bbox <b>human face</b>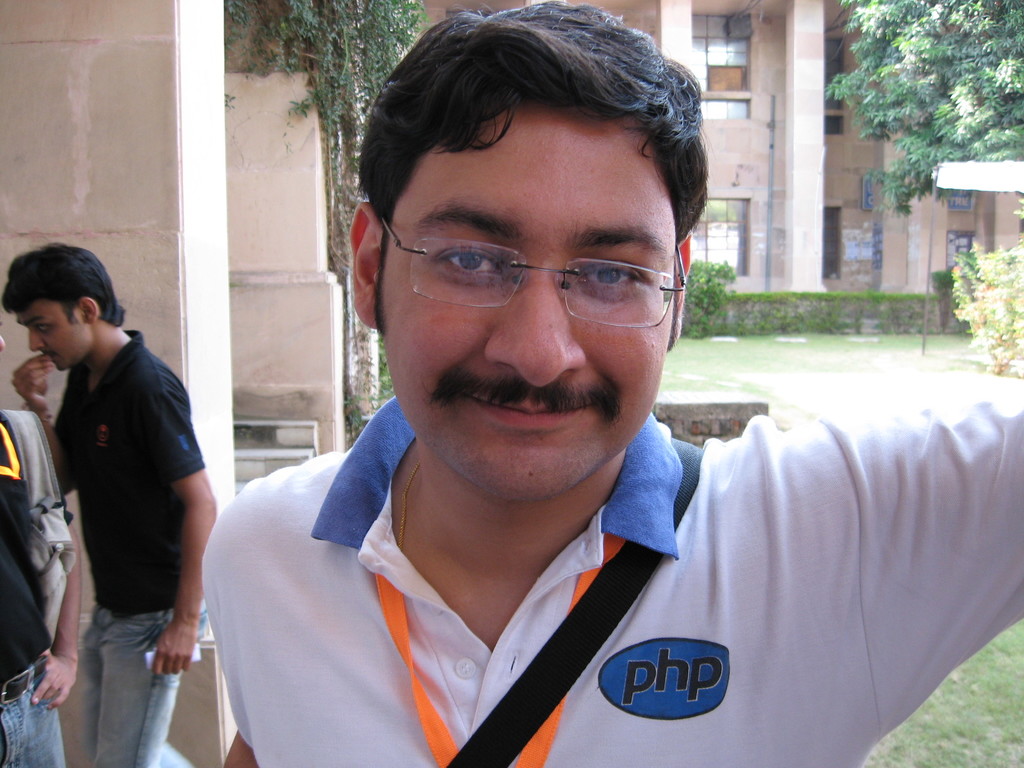
(left=12, top=307, right=95, bottom=368)
